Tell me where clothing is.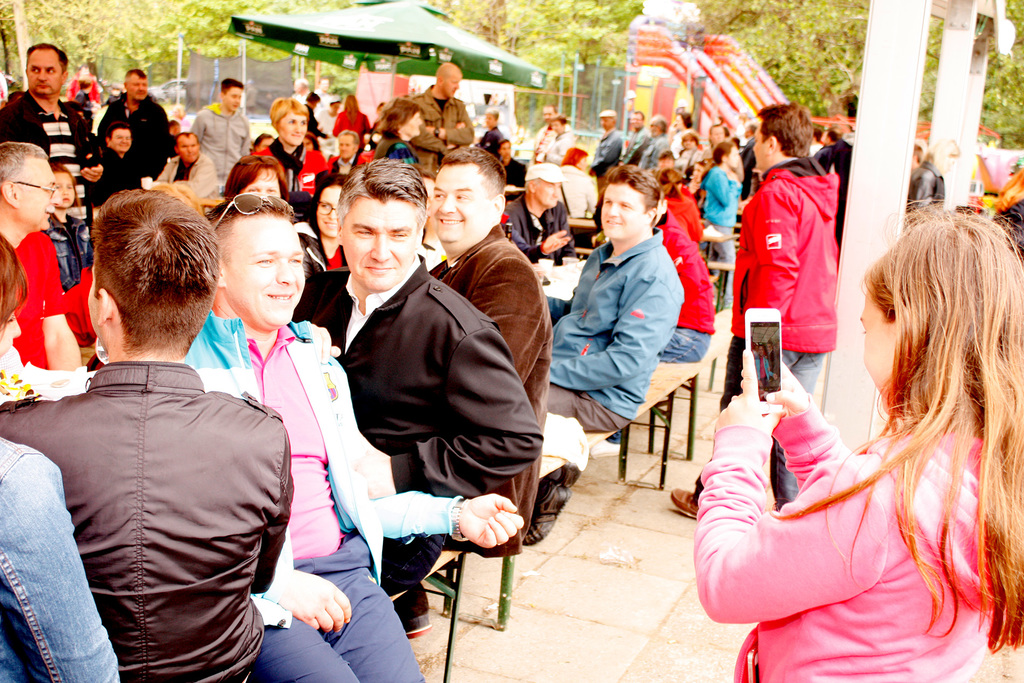
clothing is at bbox=(746, 158, 836, 509).
